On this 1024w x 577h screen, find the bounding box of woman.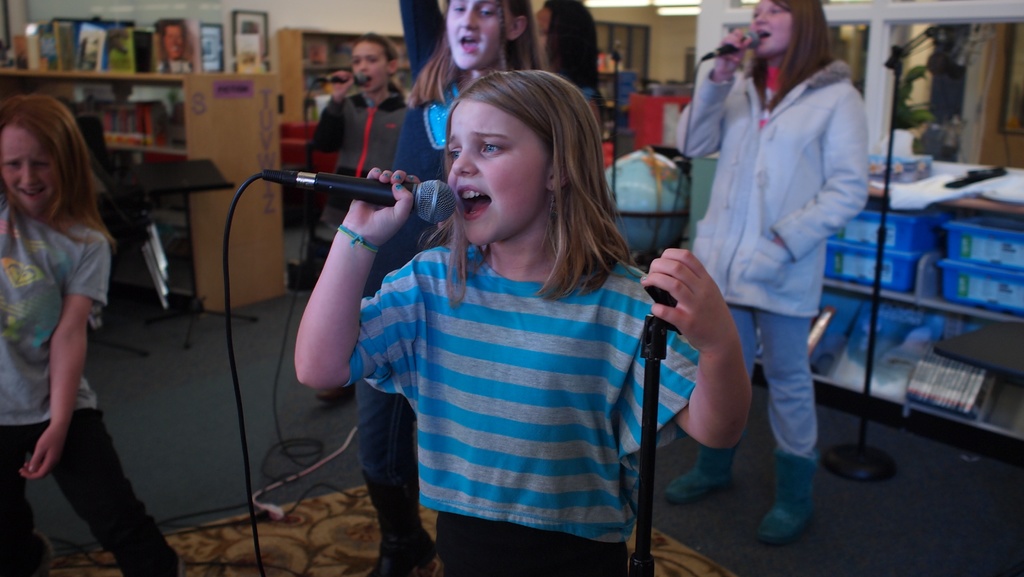
Bounding box: left=323, top=63, right=678, bottom=563.
